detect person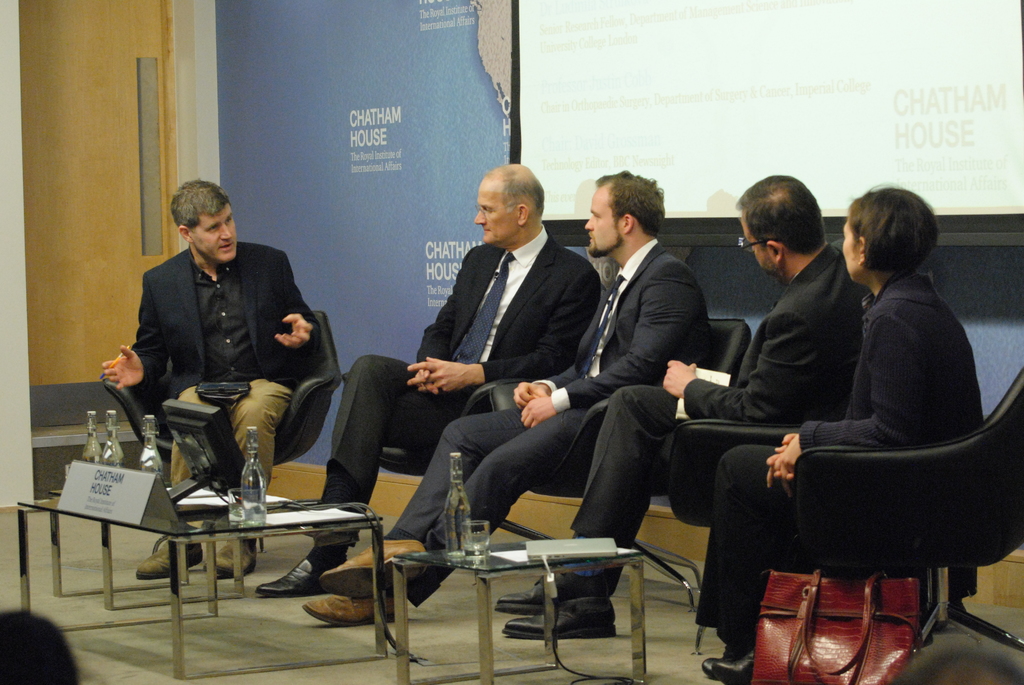
region(704, 186, 978, 666)
